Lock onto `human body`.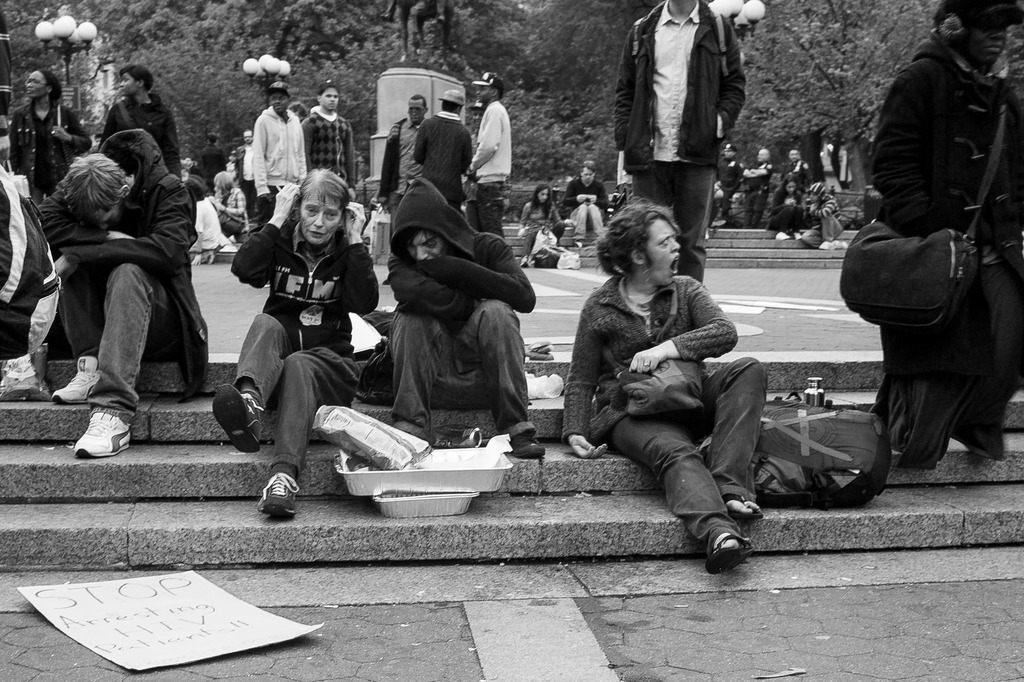
Locked: {"x1": 719, "y1": 155, "x2": 749, "y2": 228}.
